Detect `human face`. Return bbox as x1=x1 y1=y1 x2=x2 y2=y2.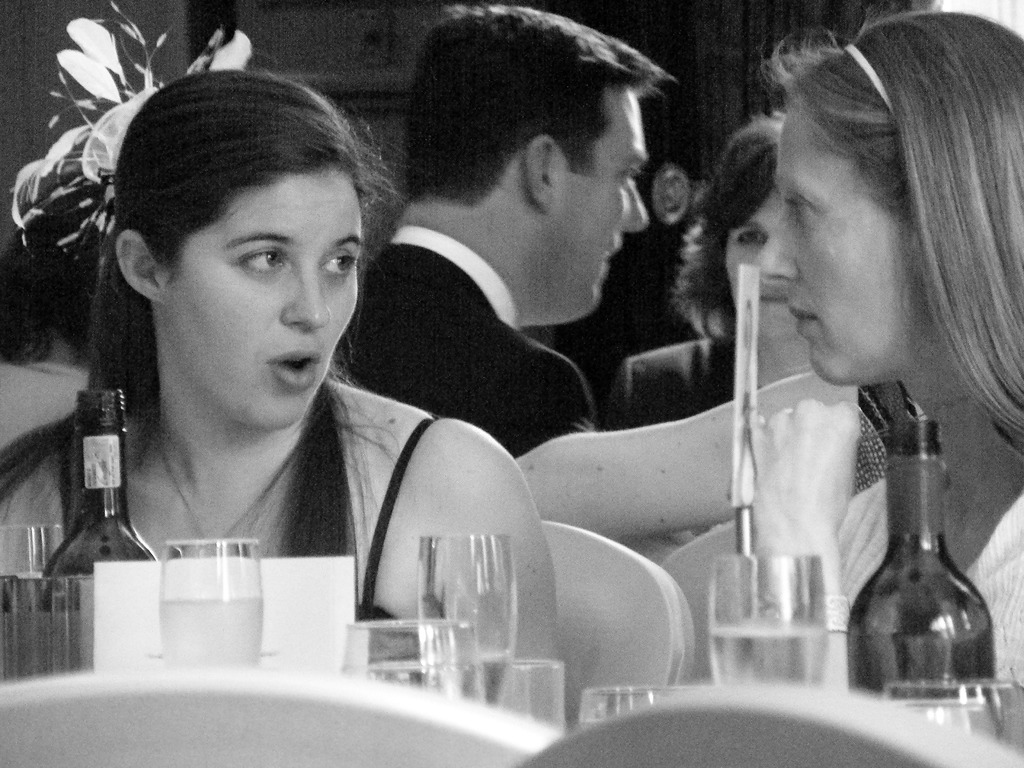
x1=163 y1=166 x2=361 y2=431.
